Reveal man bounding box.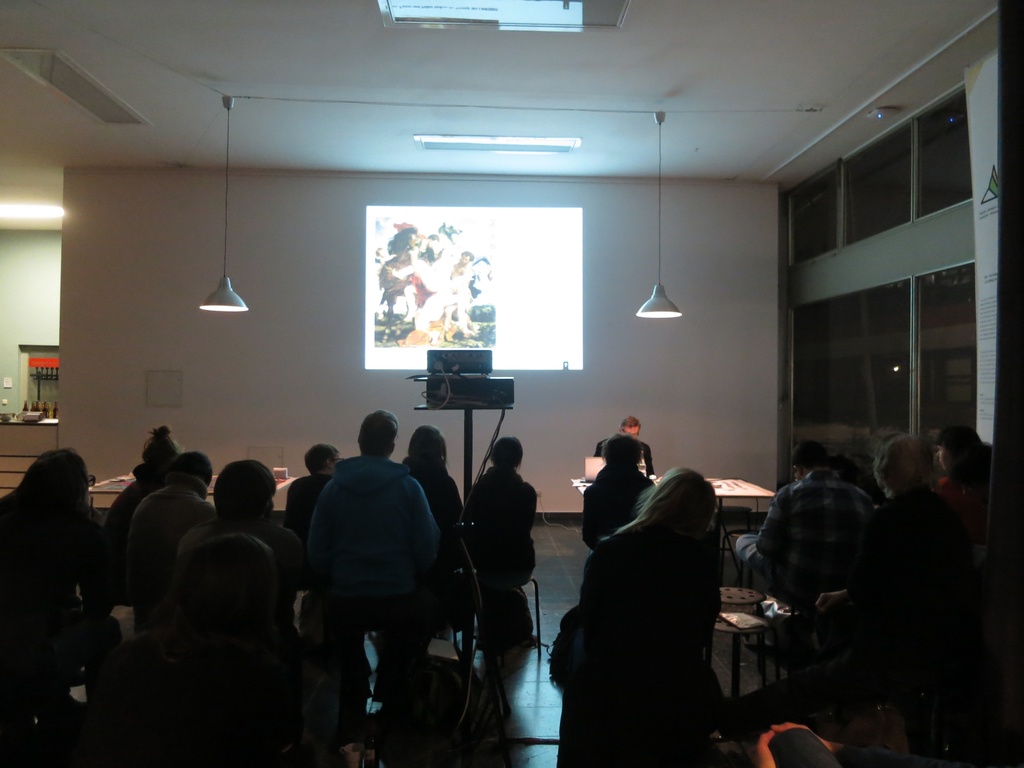
Revealed: (left=316, top=411, right=446, bottom=716).
